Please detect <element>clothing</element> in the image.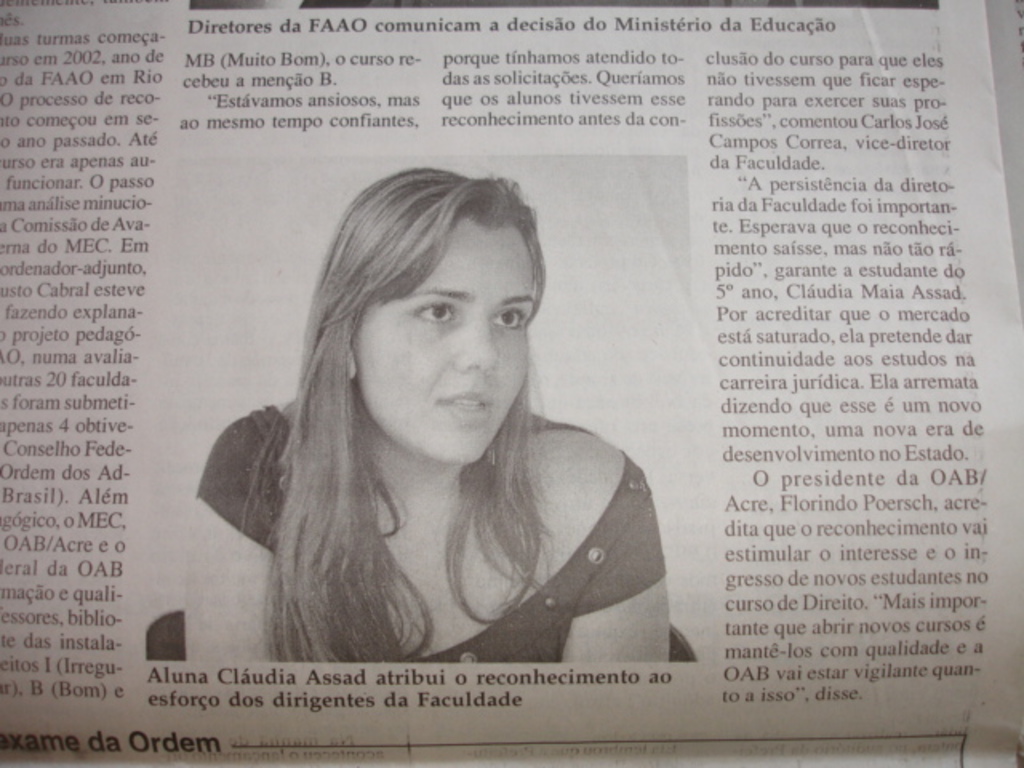
box(194, 400, 674, 664).
